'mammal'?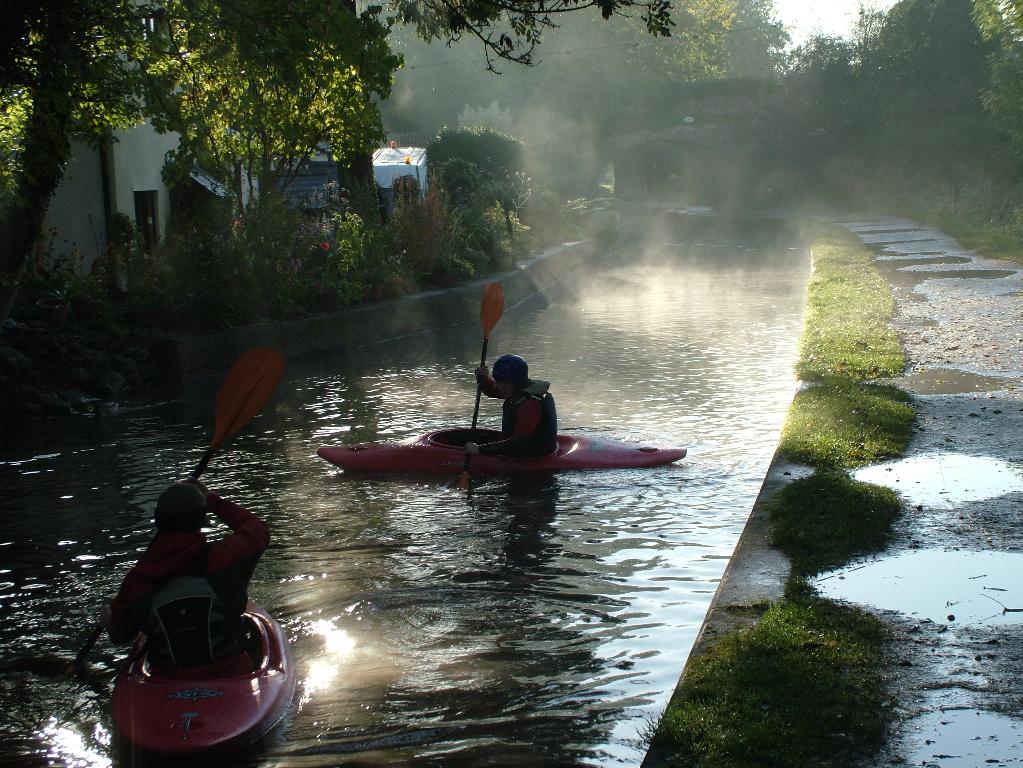
(left=472, top=355, right=558, bottom=462)
